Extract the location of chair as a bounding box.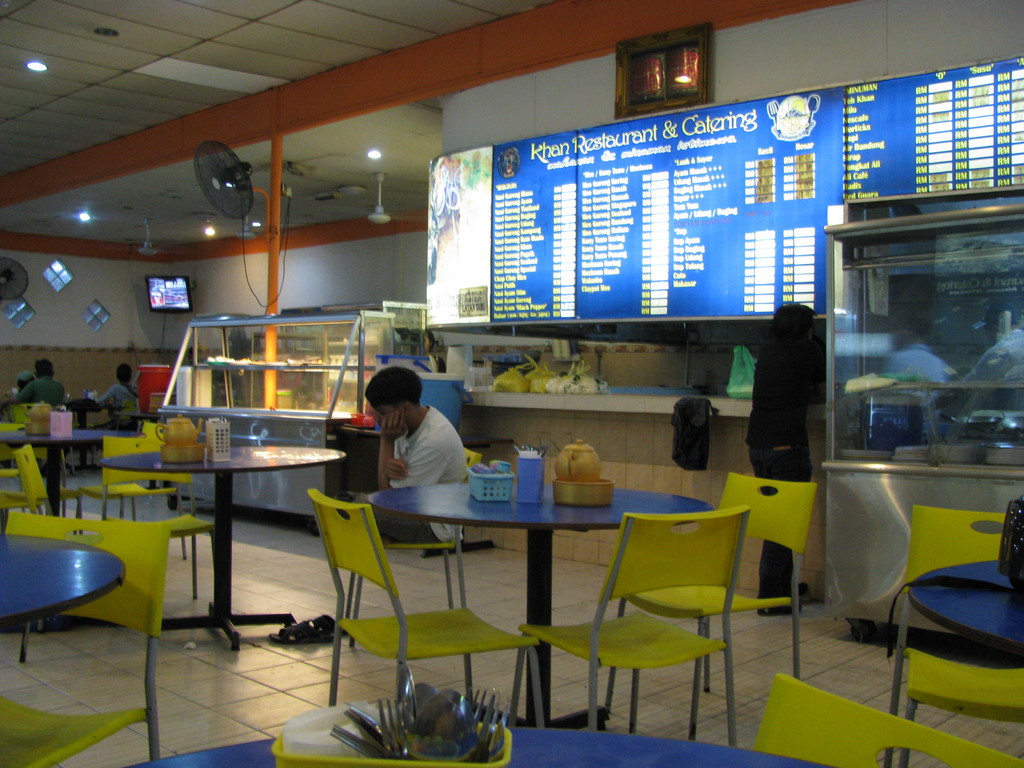
(x1=14, y1=444, x2=59, y2=660).
